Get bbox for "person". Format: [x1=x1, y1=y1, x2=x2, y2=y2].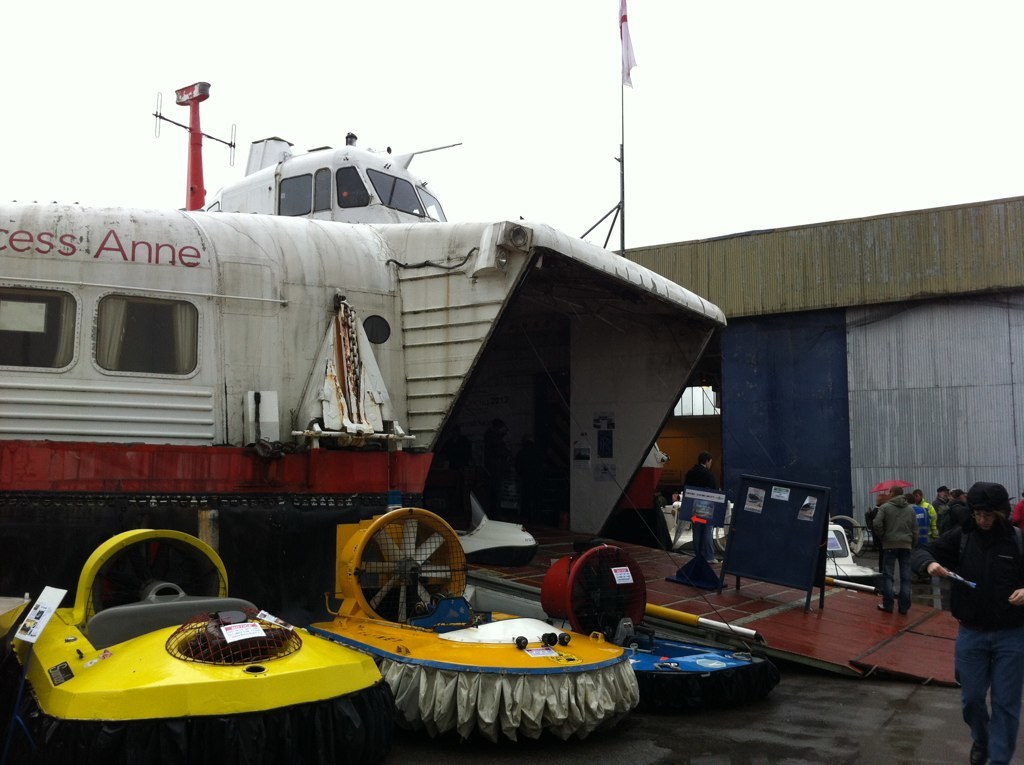
[x1=949, y1=494, x2=966, y2=529].
